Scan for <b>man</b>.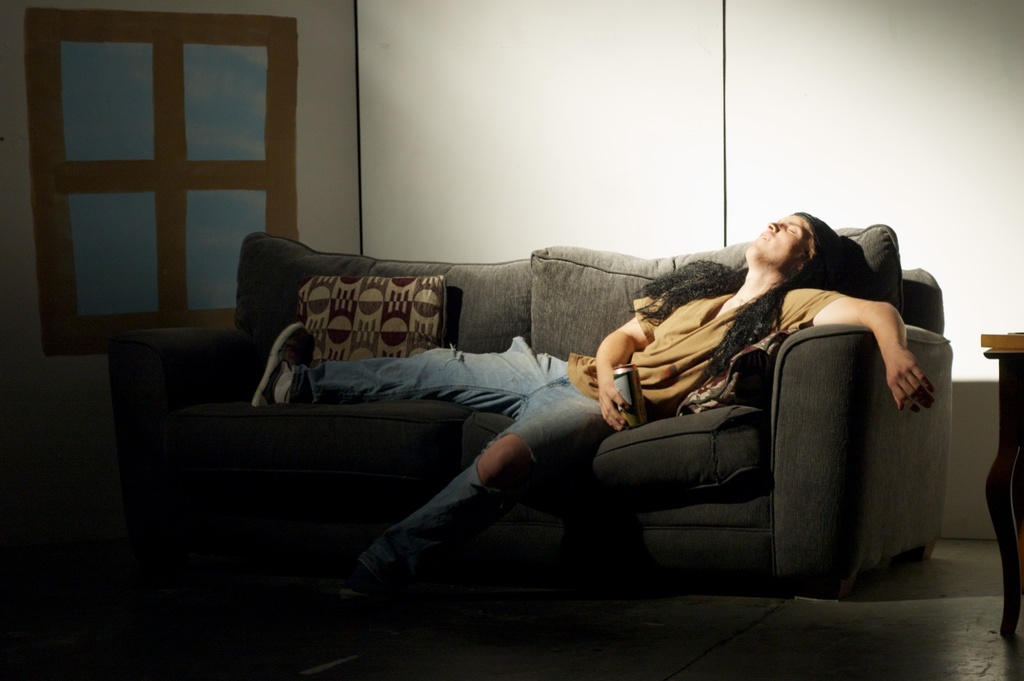
Scan result: select_region(243, 204, 933, 645).
